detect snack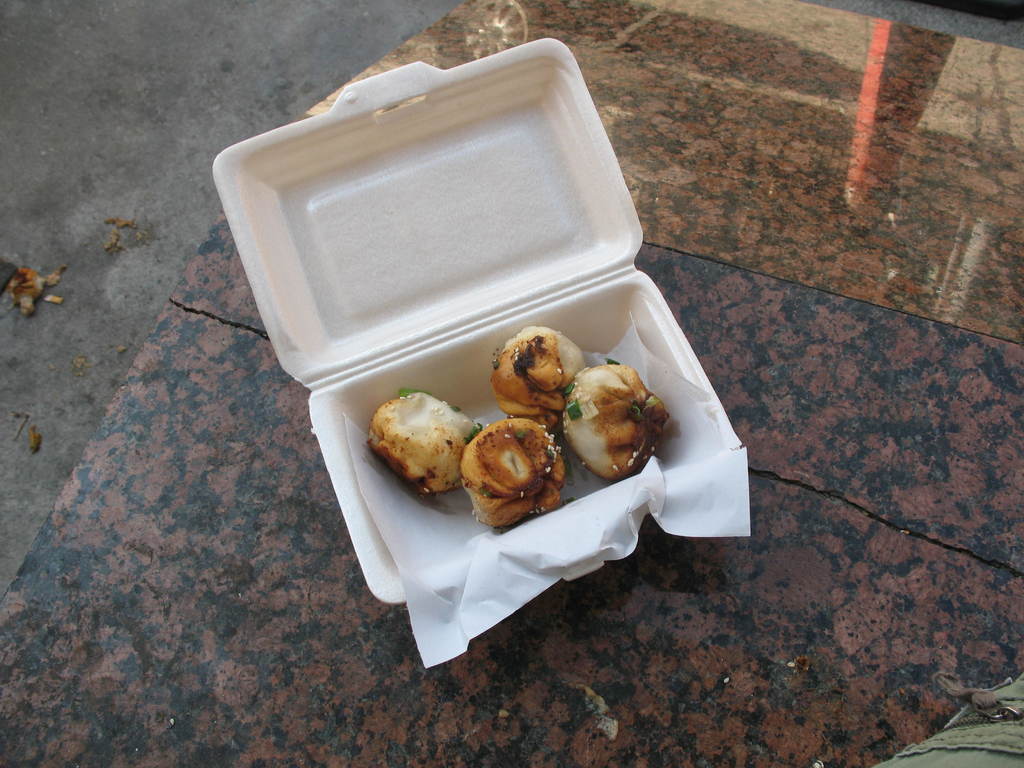
bbox=(375, 394, 474, 498)
